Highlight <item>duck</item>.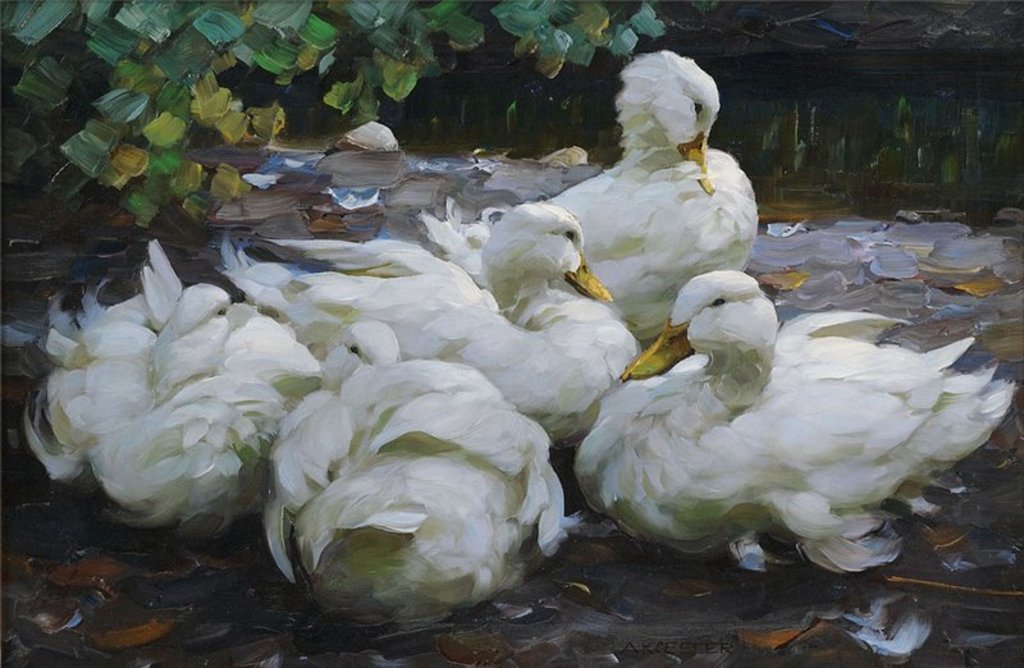
Highlighted region: x1=572, y1=265, x2=1016, y2=576.
